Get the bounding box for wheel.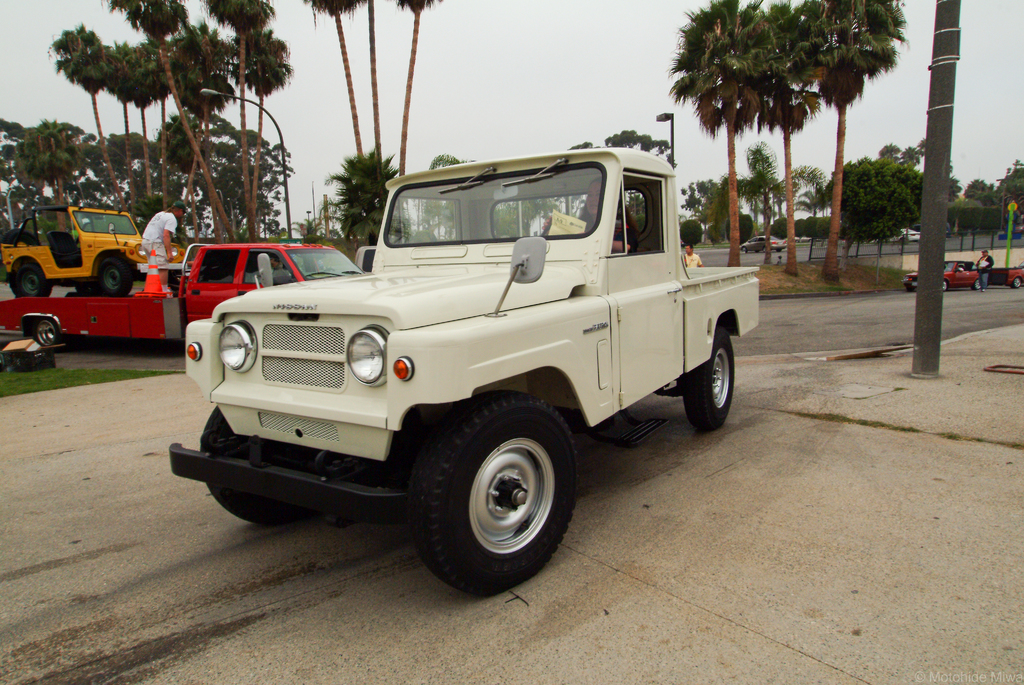
box=[97, 259, 132, 297].
